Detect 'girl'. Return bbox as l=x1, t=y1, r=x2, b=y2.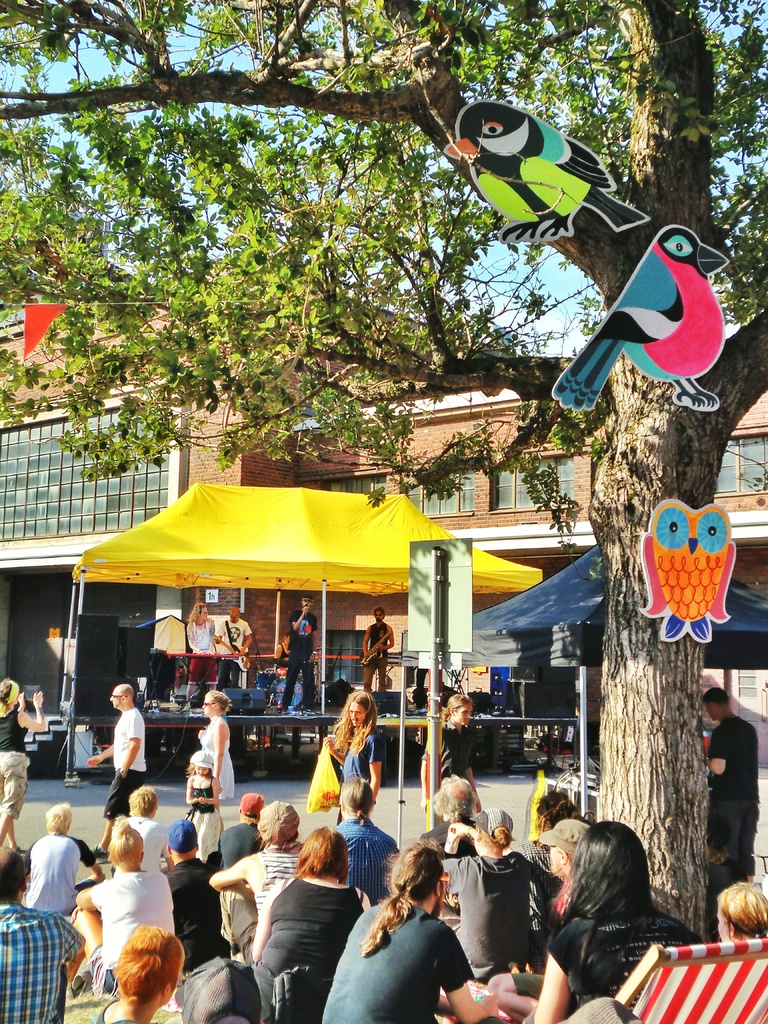
l=179, t=751, r=244, b=862.
